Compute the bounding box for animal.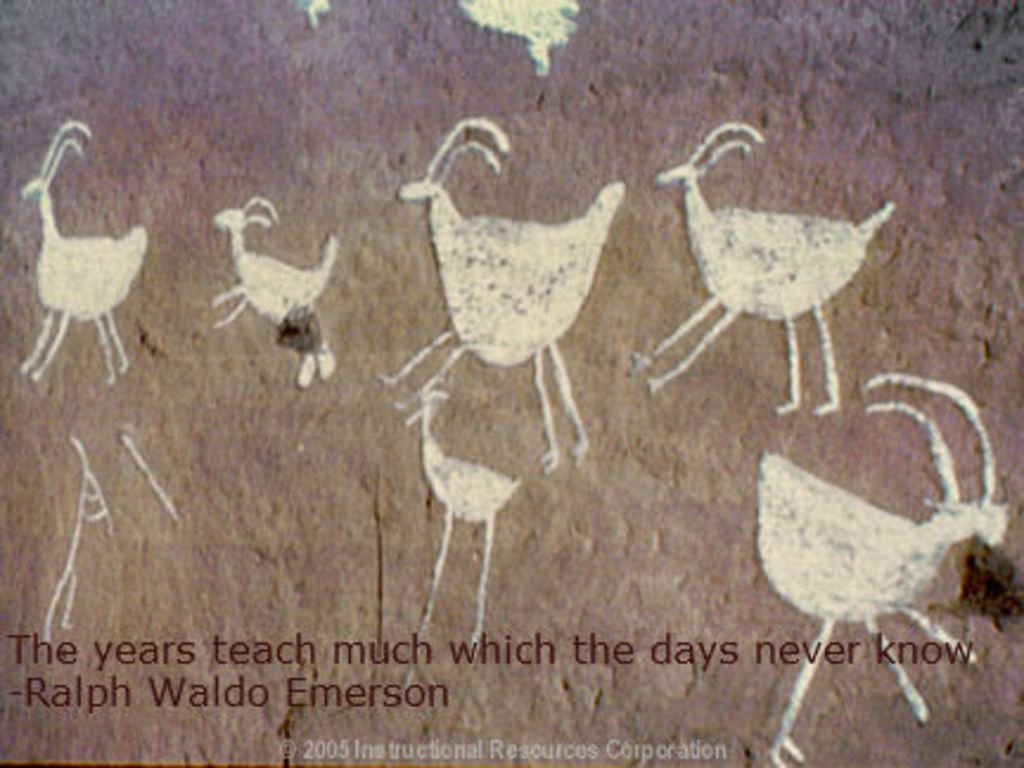
<box>375,109,631,479</box>.
